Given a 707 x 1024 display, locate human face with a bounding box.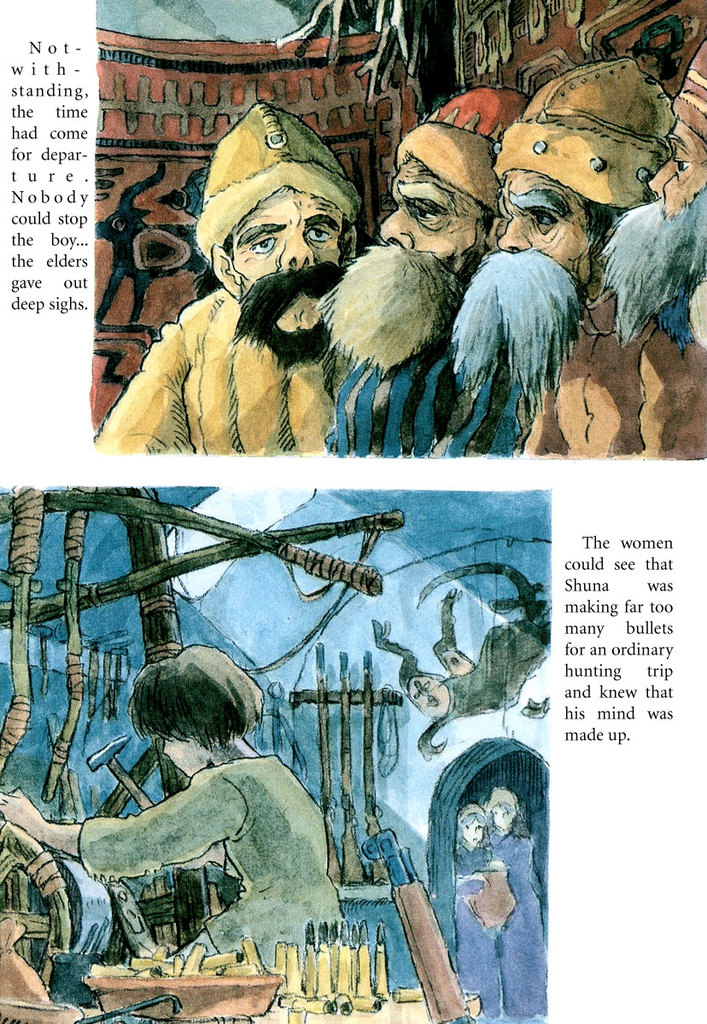
Located: Rect(497, 171, 605, 308).
